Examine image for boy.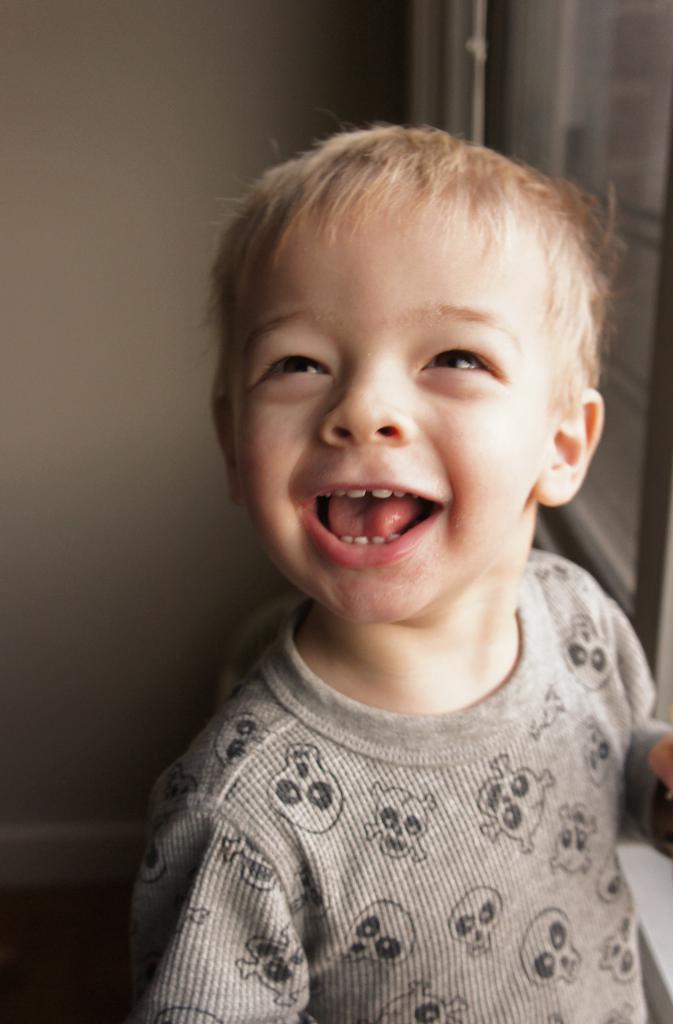
Examination result: 124/124/672/1023.
